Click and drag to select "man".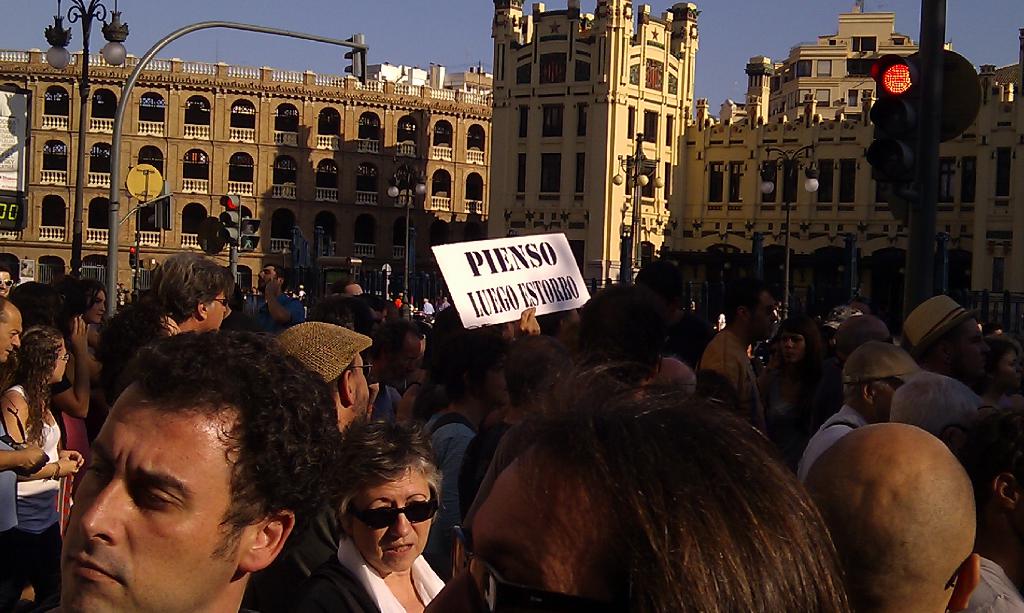
Selection: [0, 302, 51, 612].
